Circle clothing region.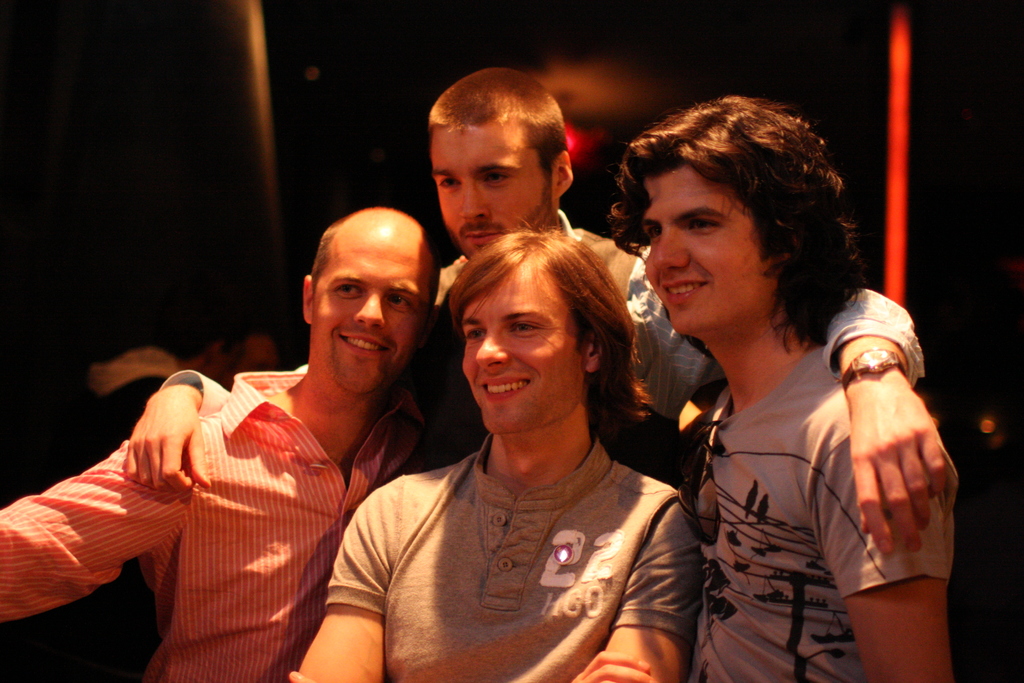
Region: 320,433,698,682.
